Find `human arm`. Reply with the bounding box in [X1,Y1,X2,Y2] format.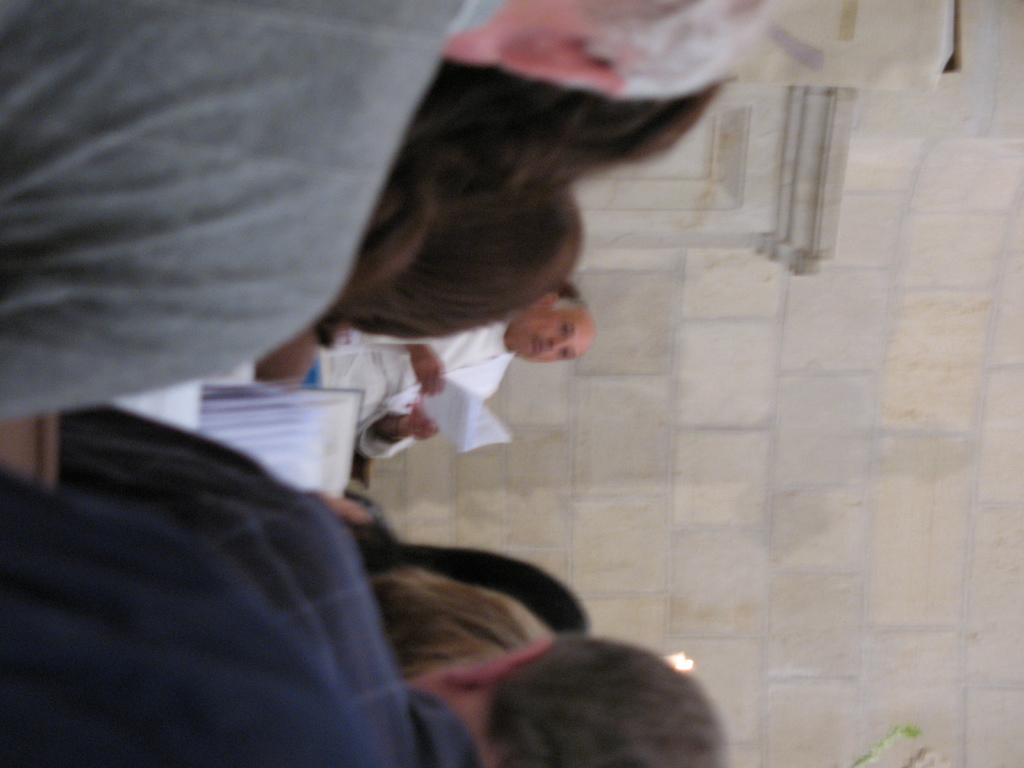
[364,389,449,451].
